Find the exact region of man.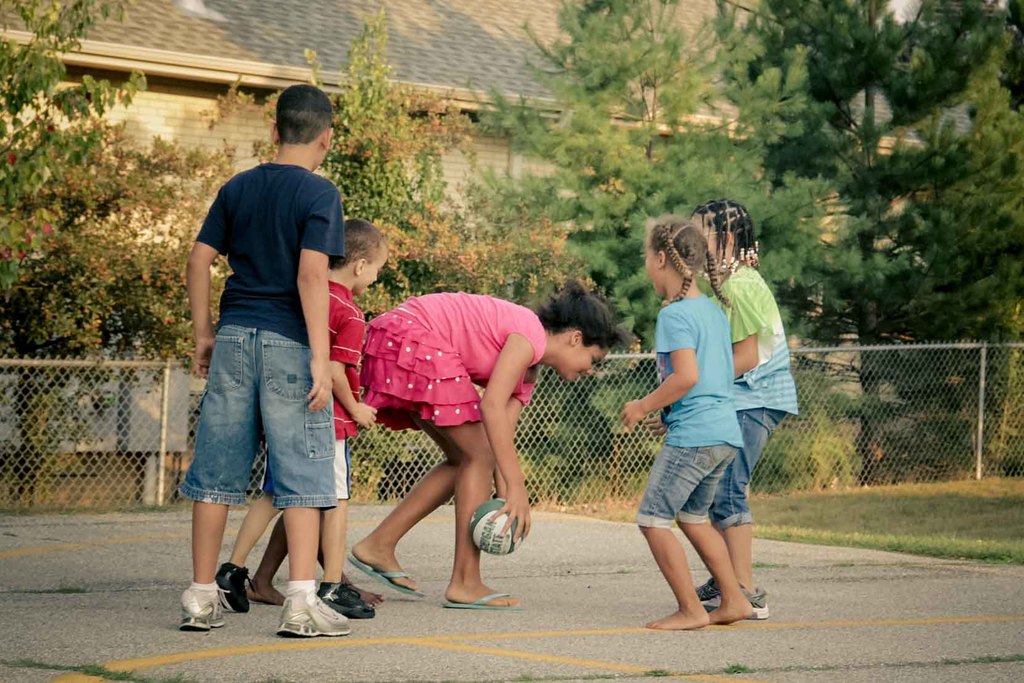
Exact region: <bbox>167, 97, 365, 643</bbox>.
